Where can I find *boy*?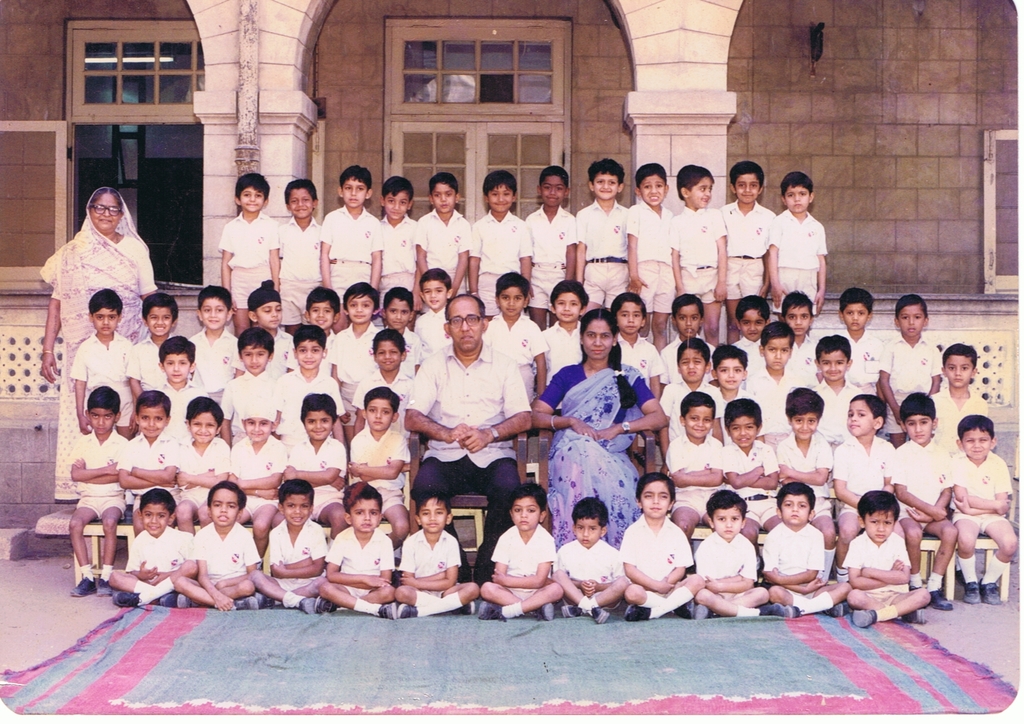
You can find it at (x1=826, y1=487, x2=939, y2=631).
